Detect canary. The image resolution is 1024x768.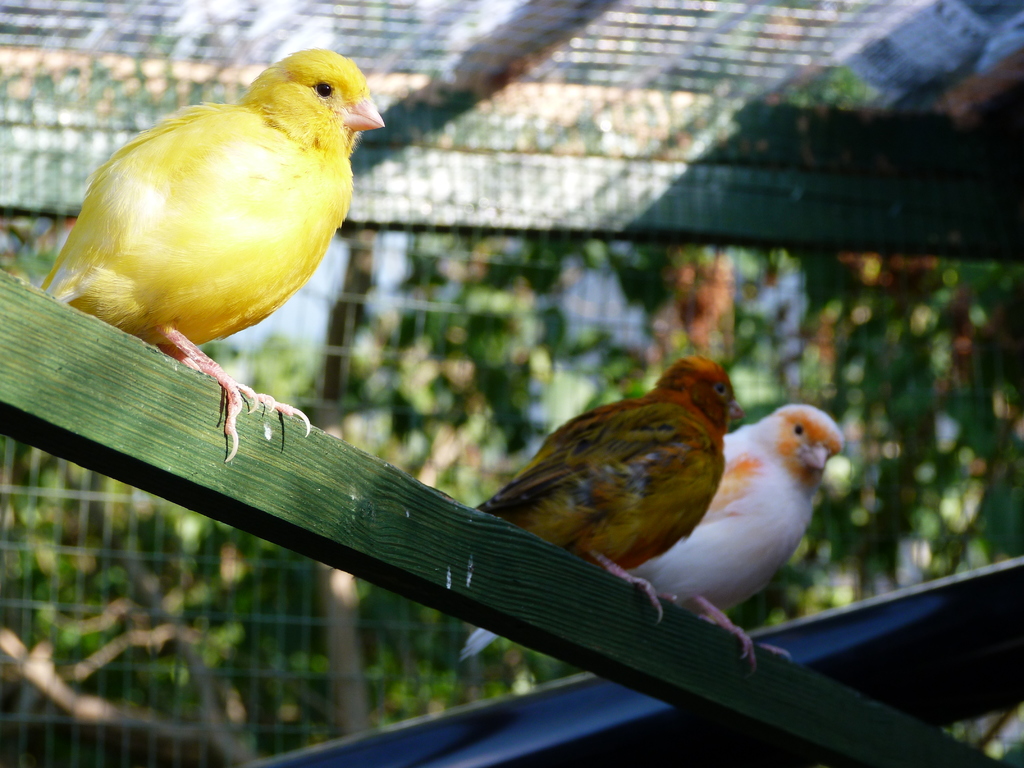
(470, 351, 741, 623).
